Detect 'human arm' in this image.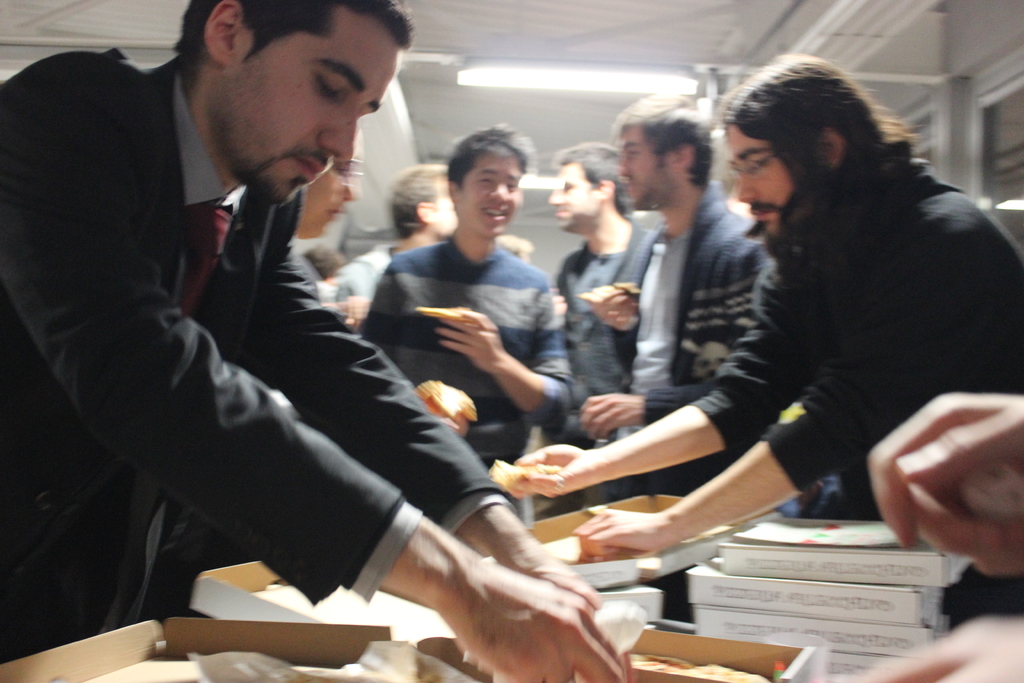
Detection: select_region(861, 385, 1023, 579).
